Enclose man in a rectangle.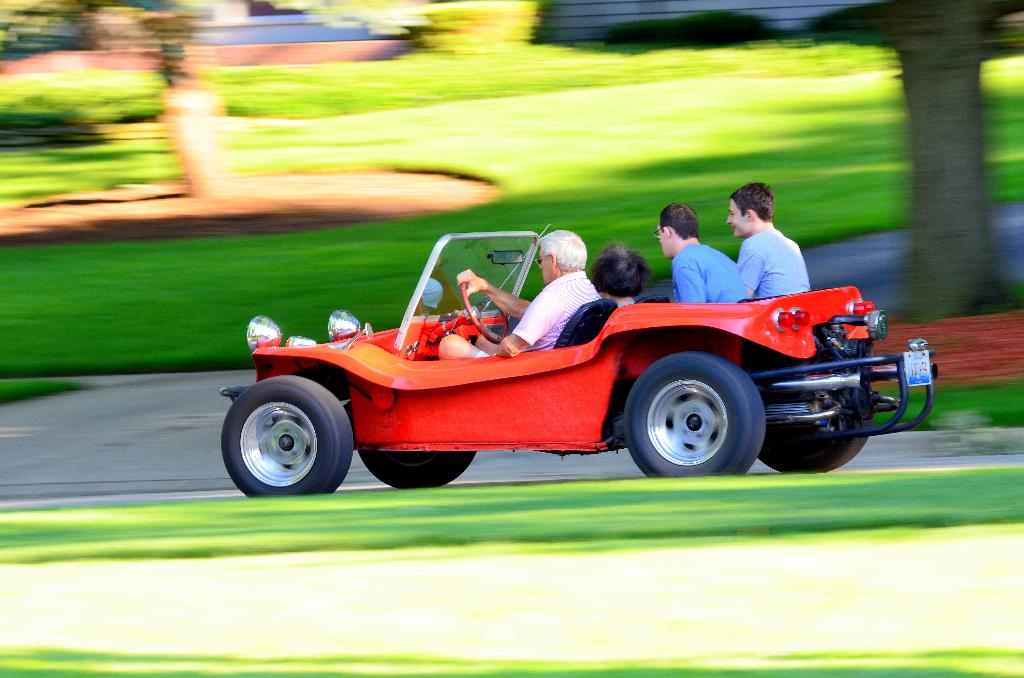
locate(721, 205, 814, 298).
